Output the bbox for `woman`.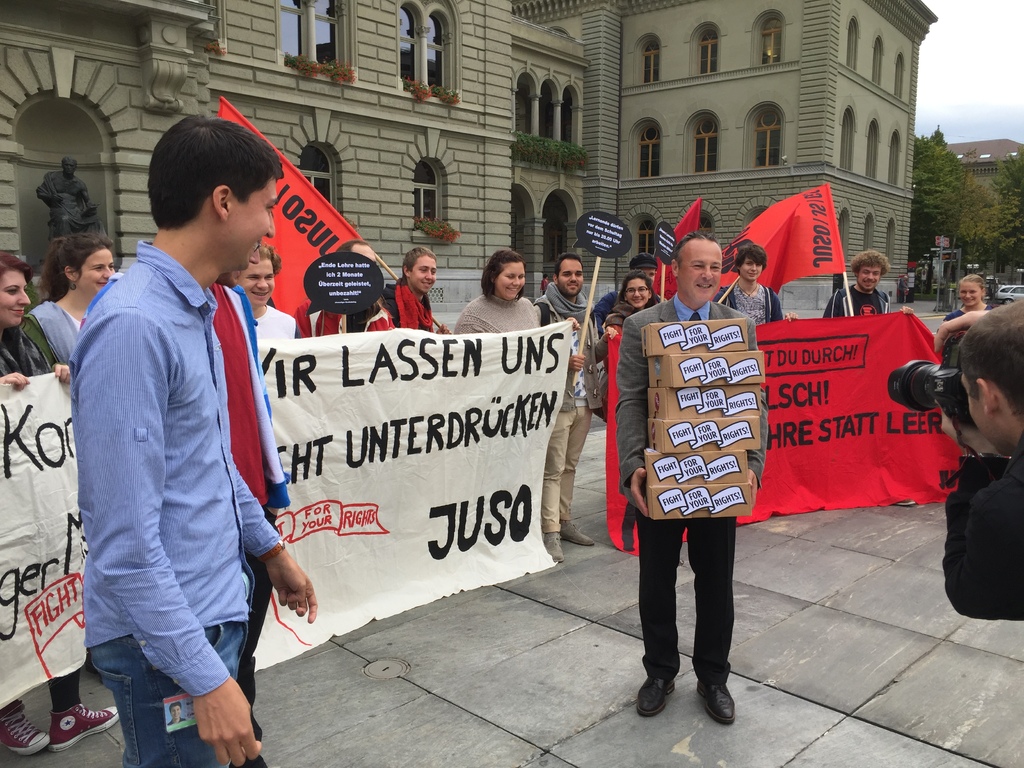
box(27, 230, 115, 371).
